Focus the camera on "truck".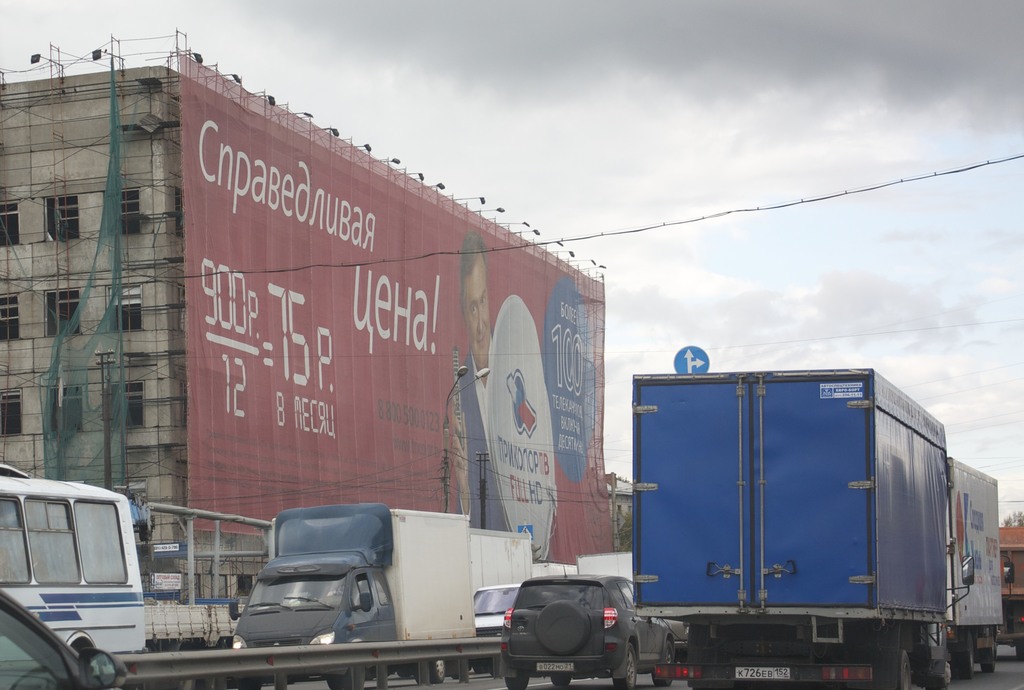
Focus region: bbox=[951, 458, 995, 680].
